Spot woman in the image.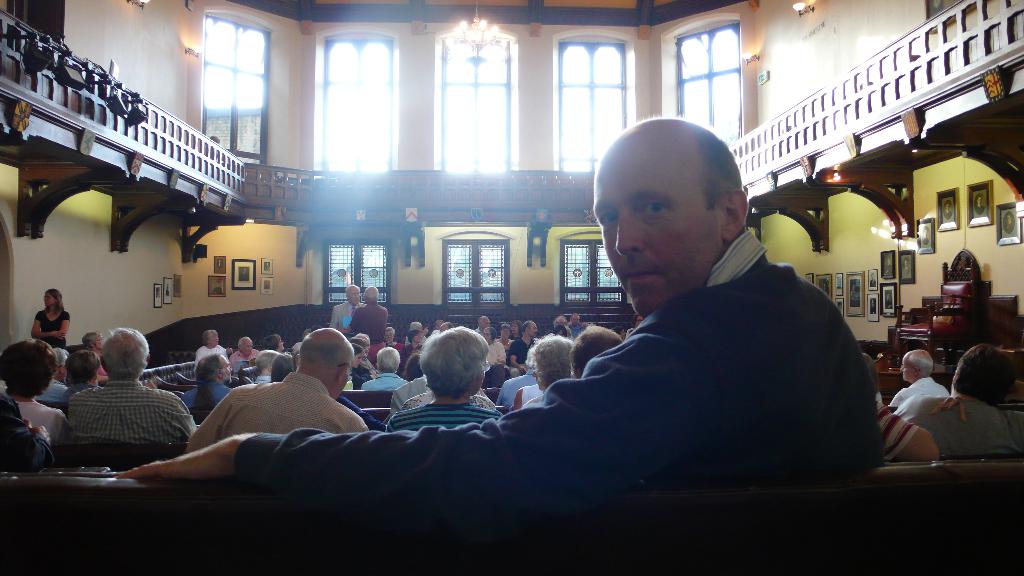
woman found at (387,328,506,428).
